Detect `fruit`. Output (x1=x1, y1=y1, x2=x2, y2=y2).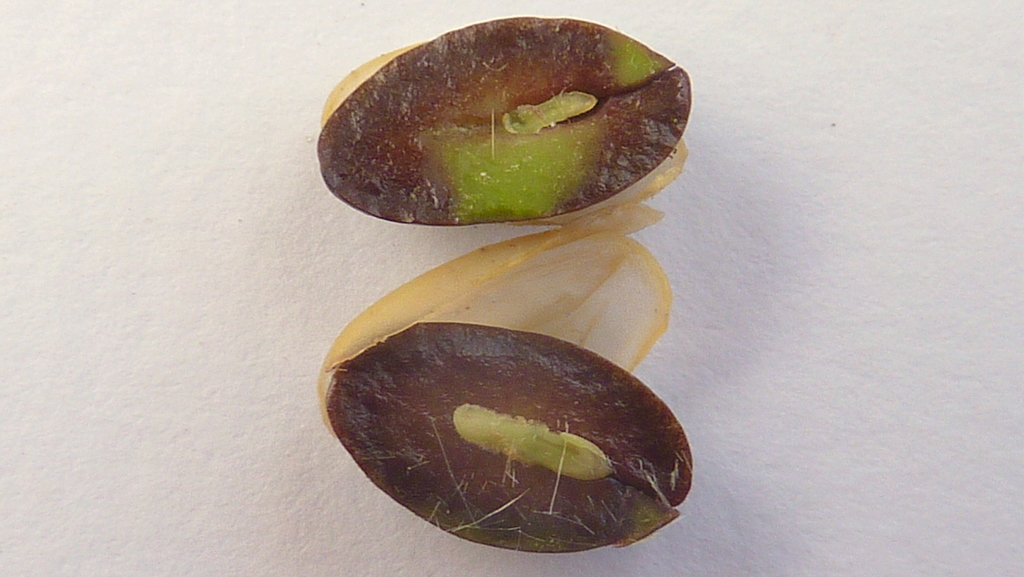
(x1=305, y1=241, x2=670, y2=541).
